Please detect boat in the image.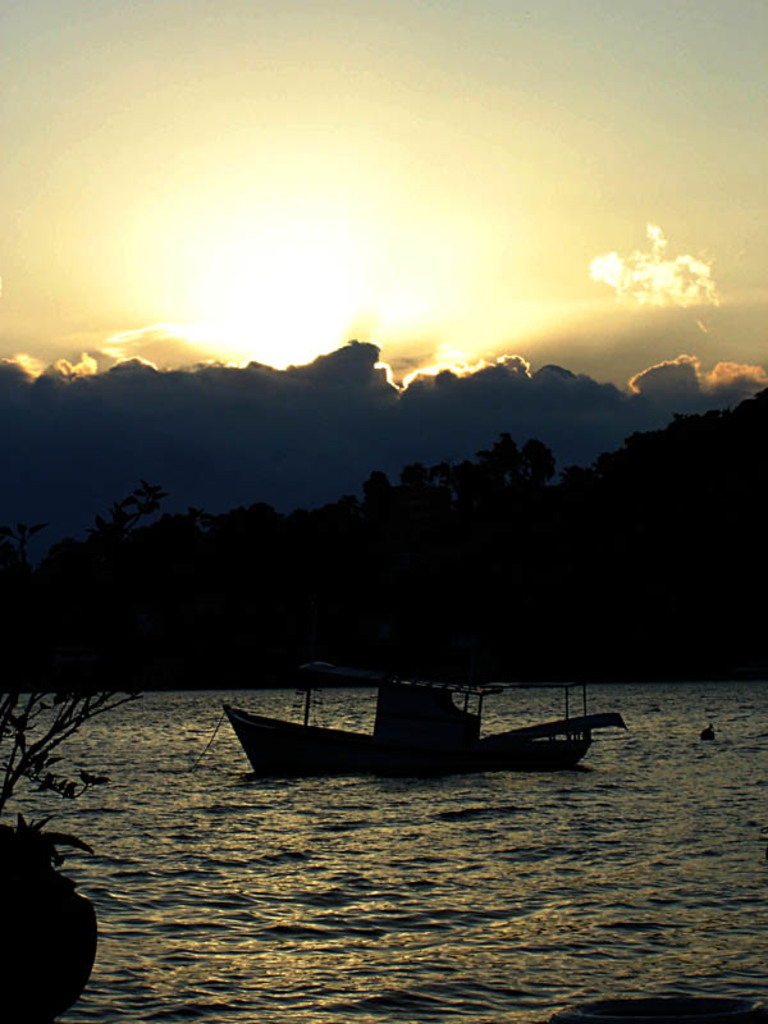
bbox=[220, 662, 618, 780].
